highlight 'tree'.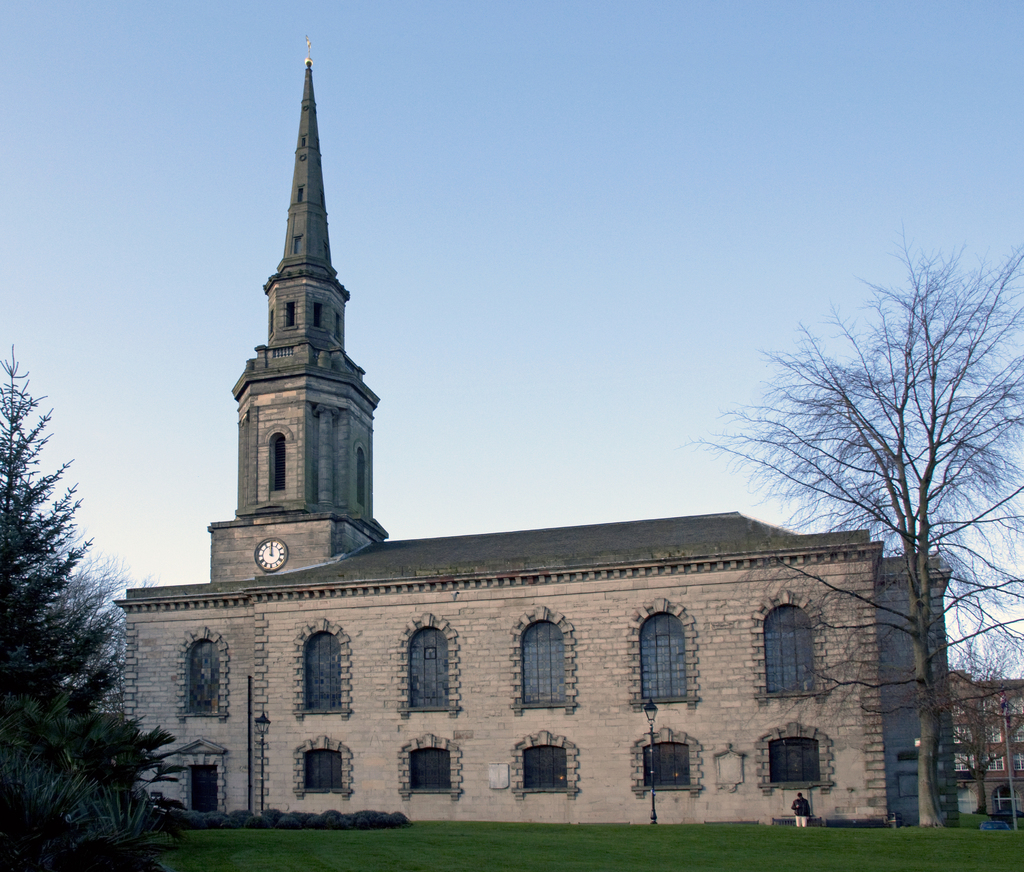
Highlighted region: [left=689, top=247, right=1020, bottom=830].
